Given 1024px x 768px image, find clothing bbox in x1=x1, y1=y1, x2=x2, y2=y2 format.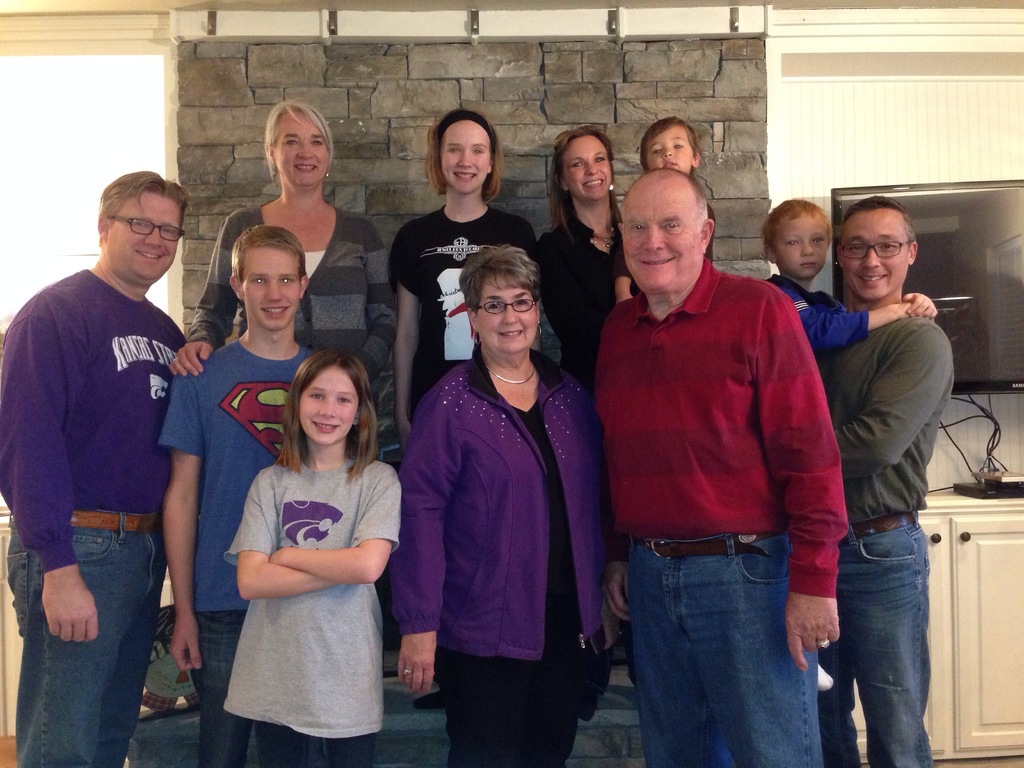
x1=758, y1=270, x2=869, y2=362.
